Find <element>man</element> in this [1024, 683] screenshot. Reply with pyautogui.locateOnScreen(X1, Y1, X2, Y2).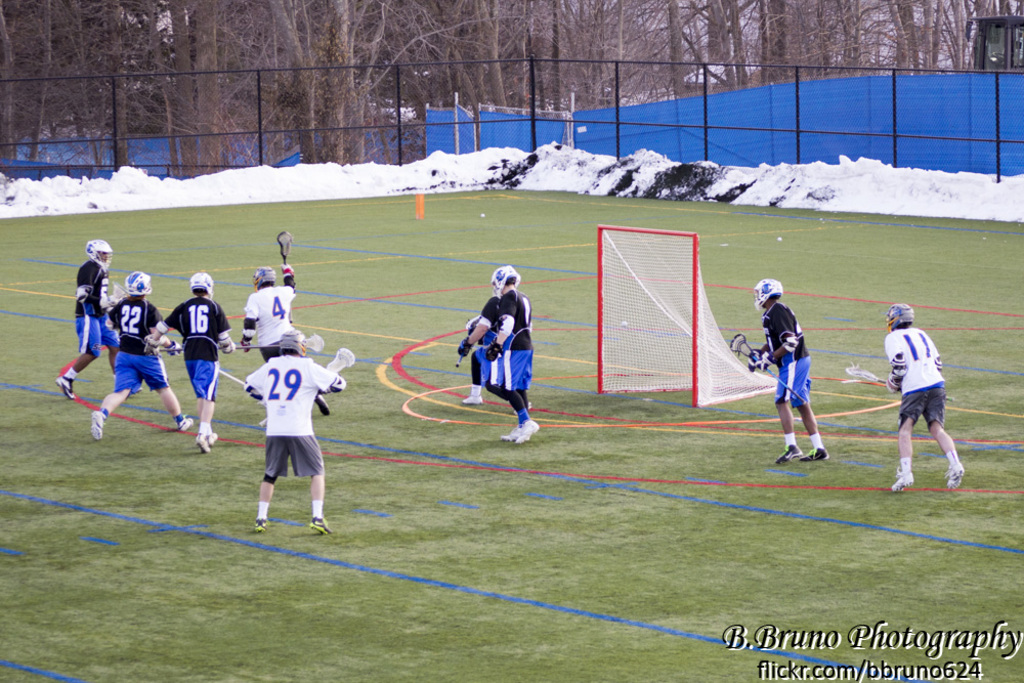
pyautogui.locateOnScreen(482, 263, 543, 445).
